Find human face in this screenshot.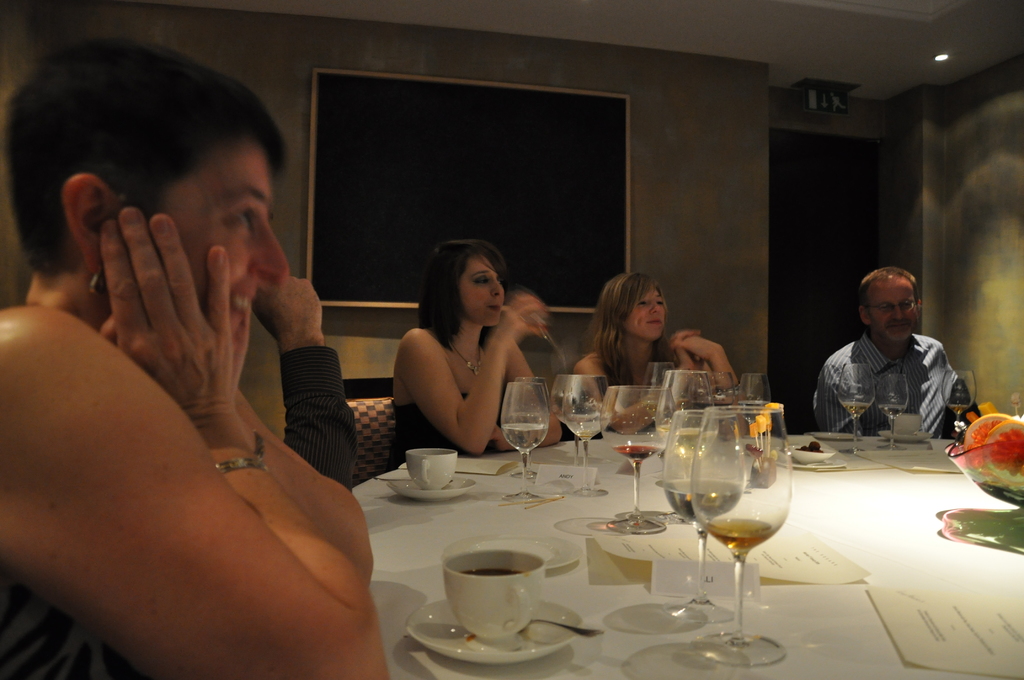
The bounding box for human face is left=157, top=143, right=285, bottom=327.
